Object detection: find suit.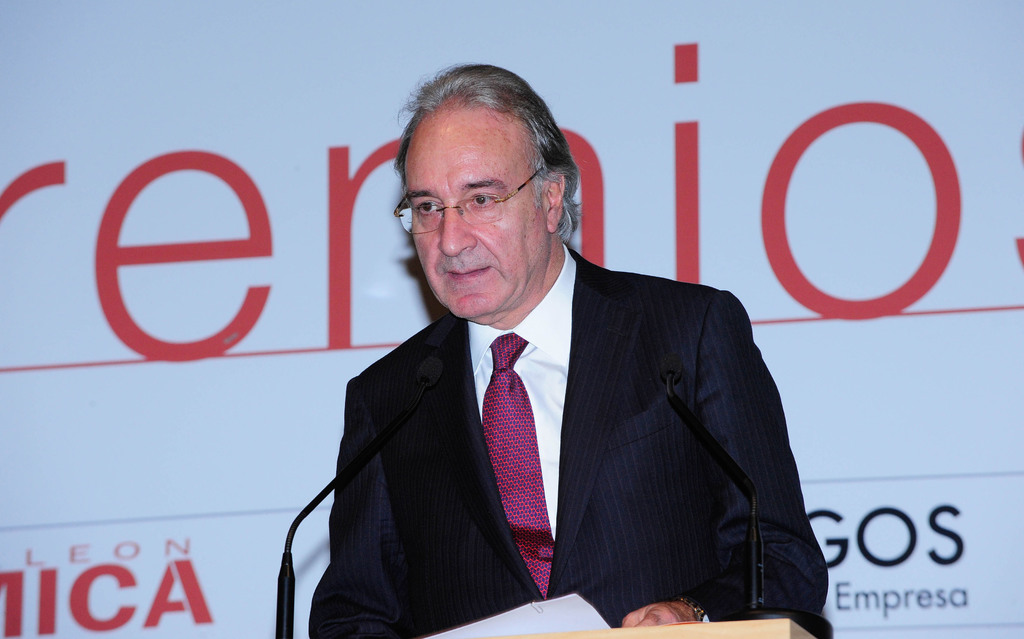
bbox(329, 147, 835, 626).
